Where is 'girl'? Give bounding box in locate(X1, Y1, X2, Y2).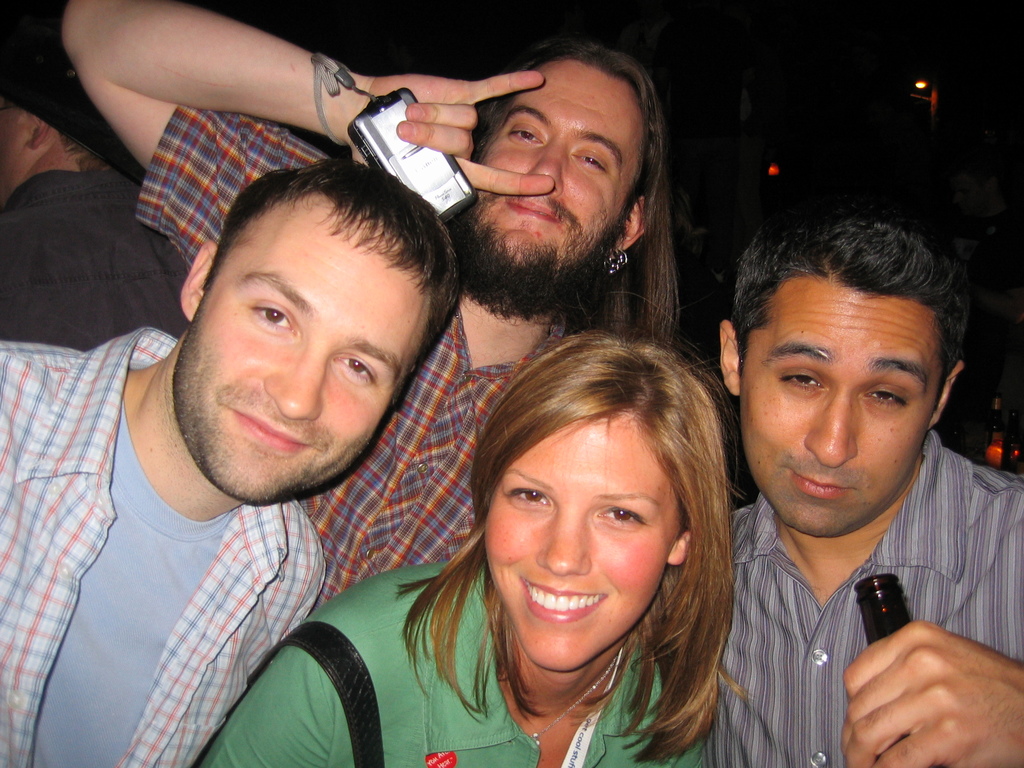
locate(196, 328, 735, 767).
